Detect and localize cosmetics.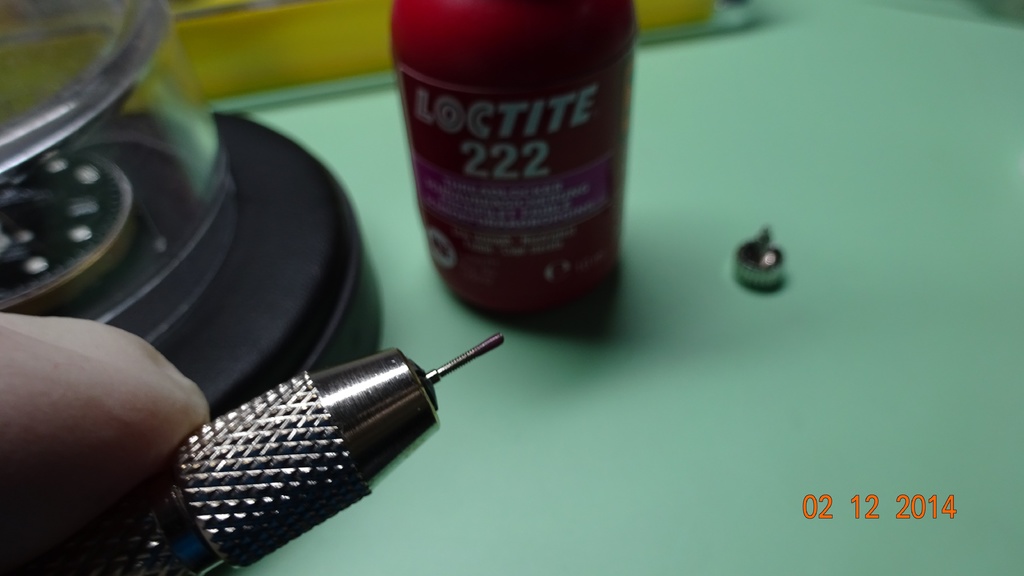
Localized at pyautogui.locateOnScreen(389, 0, 638, 314).
